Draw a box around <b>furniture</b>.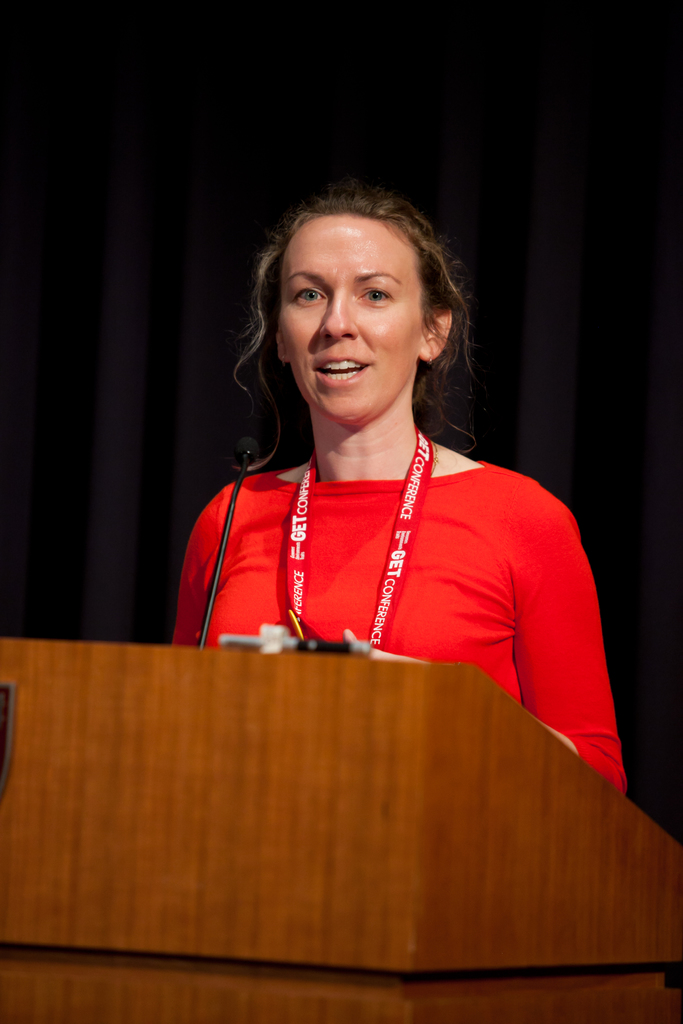
Rect(0, 634, 682, 1023).
